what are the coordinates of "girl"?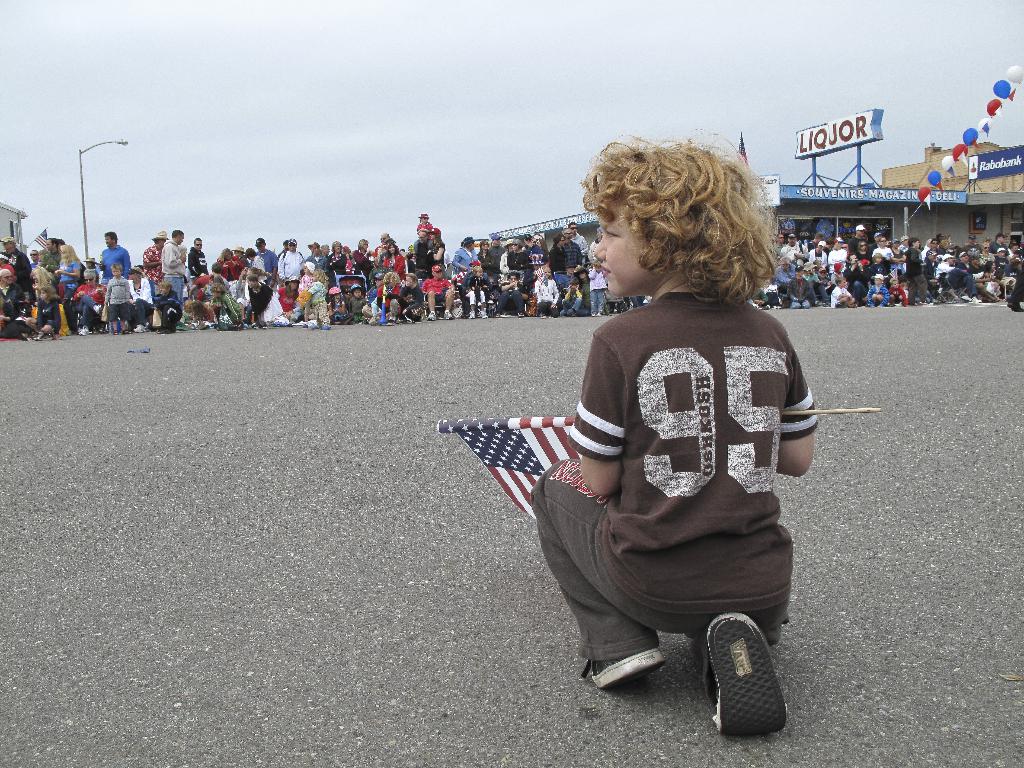
(left=236, top=264, right=252, bottom=325).
